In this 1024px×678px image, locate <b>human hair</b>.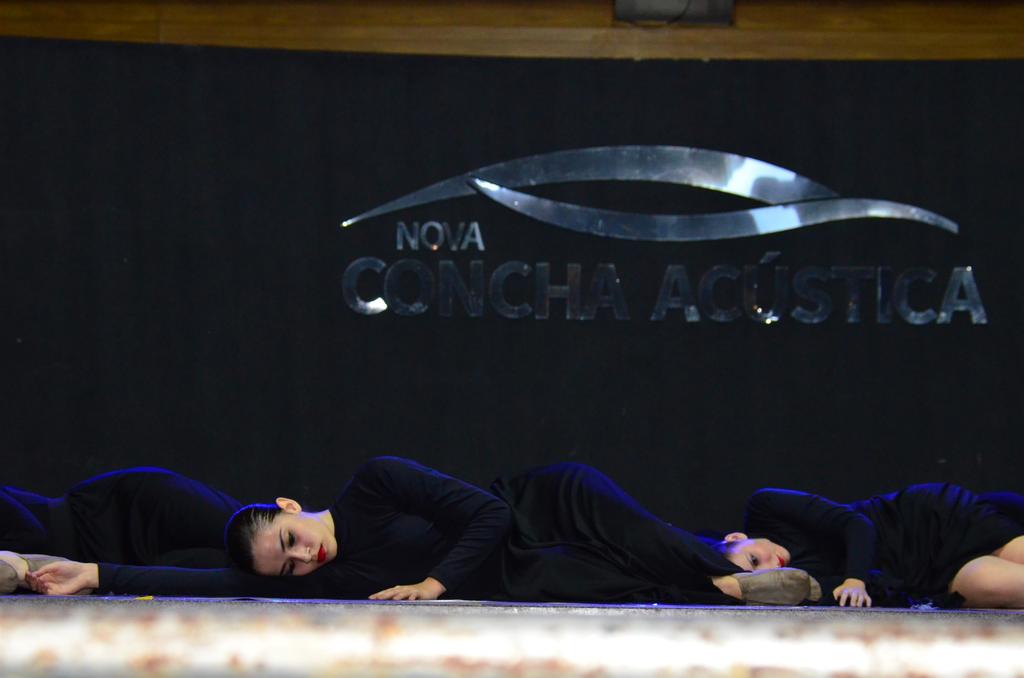
Bounding box: (left=712, top=538, right=740, bottom=562).
